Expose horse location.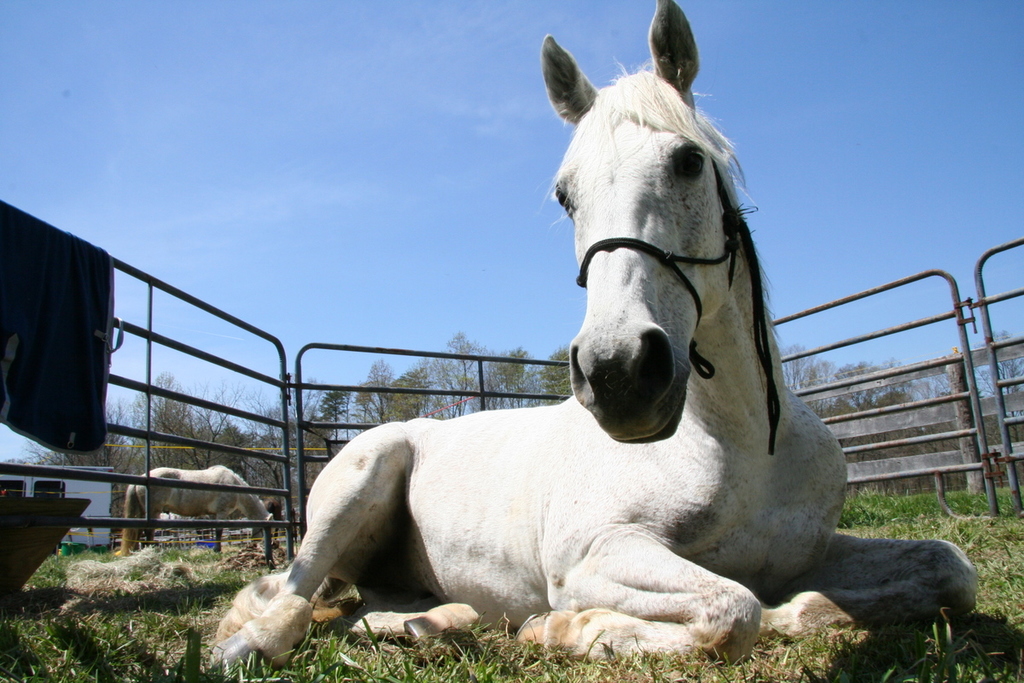
Exposed at crop(119, 459, 277, 555).
